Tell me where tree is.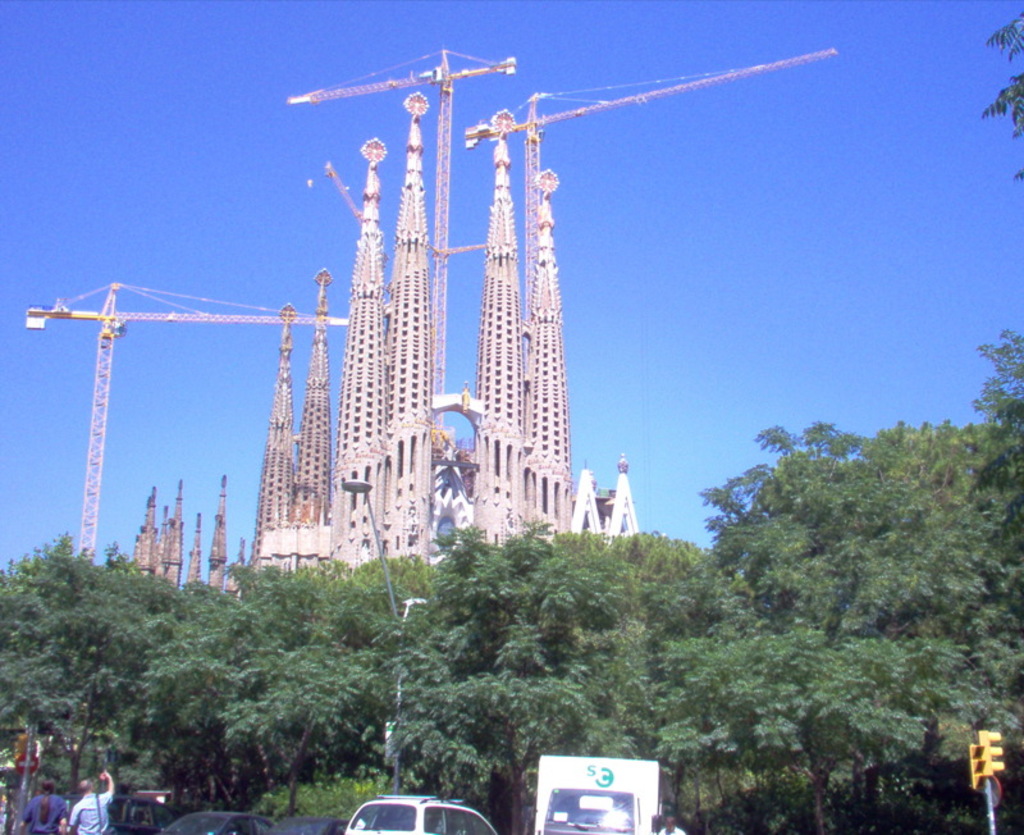
tree is at [left=972, top=15, right=1023, bottom=205].
